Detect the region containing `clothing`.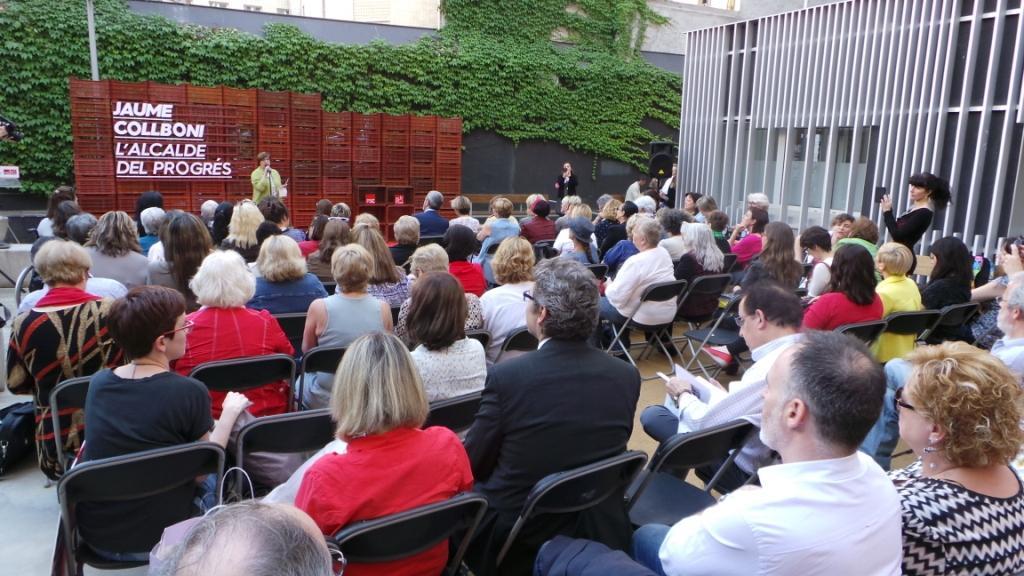
(x1=919, y1=232, x2=978, y2=312).
